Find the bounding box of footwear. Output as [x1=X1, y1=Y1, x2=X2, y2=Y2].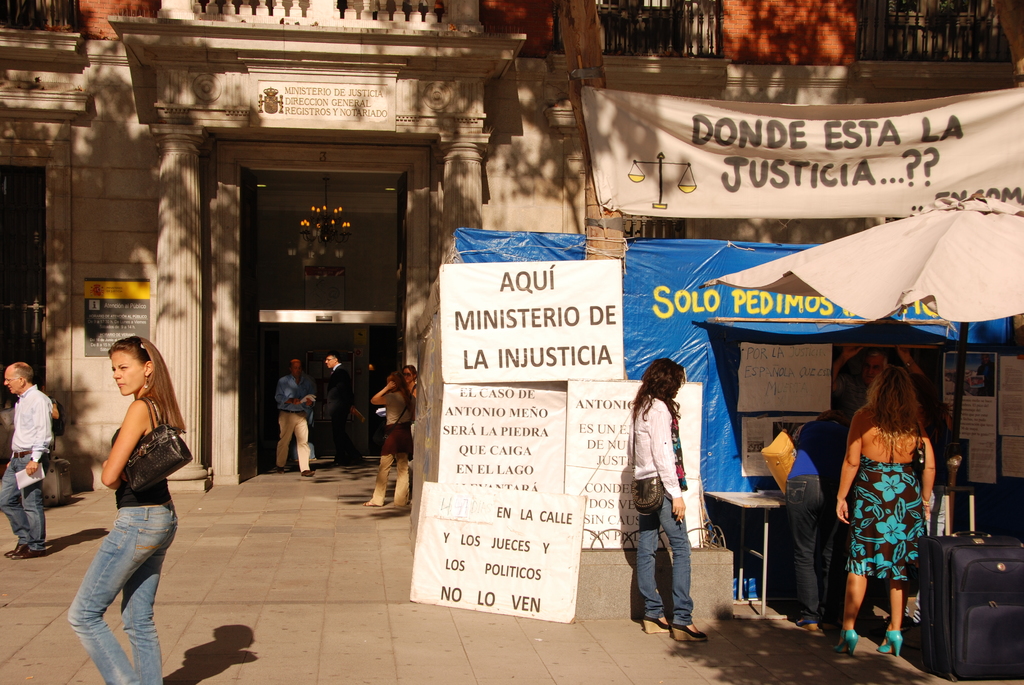
[x1=302, y1=468, x2=312, y2=476].
